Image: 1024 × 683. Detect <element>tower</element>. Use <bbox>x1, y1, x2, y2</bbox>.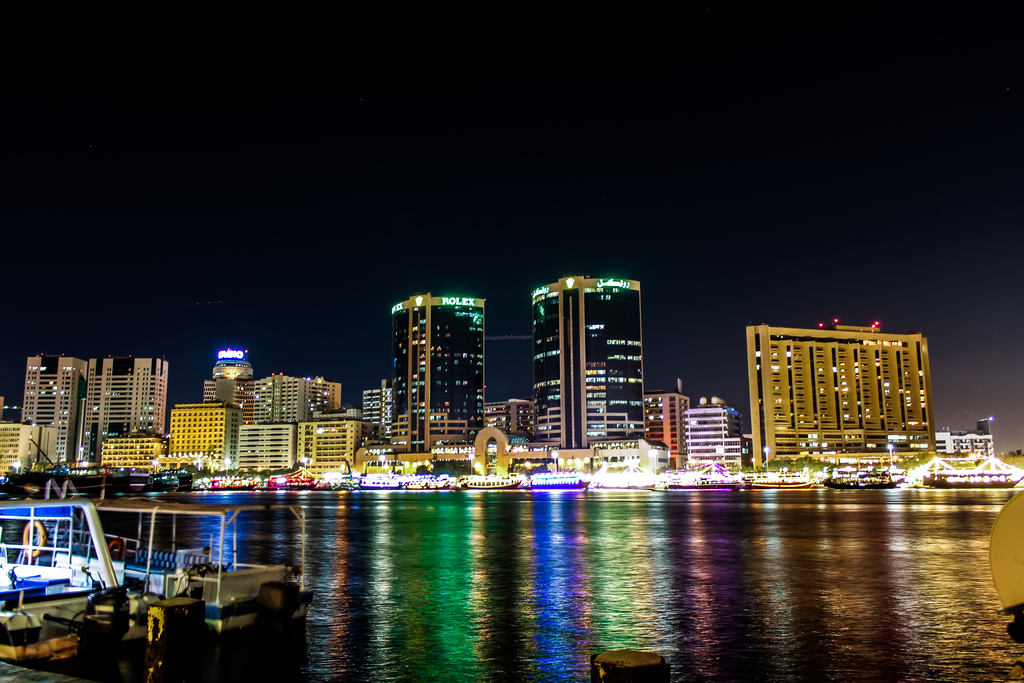
<bbox>686, 403, 739, 463</bbox>.
